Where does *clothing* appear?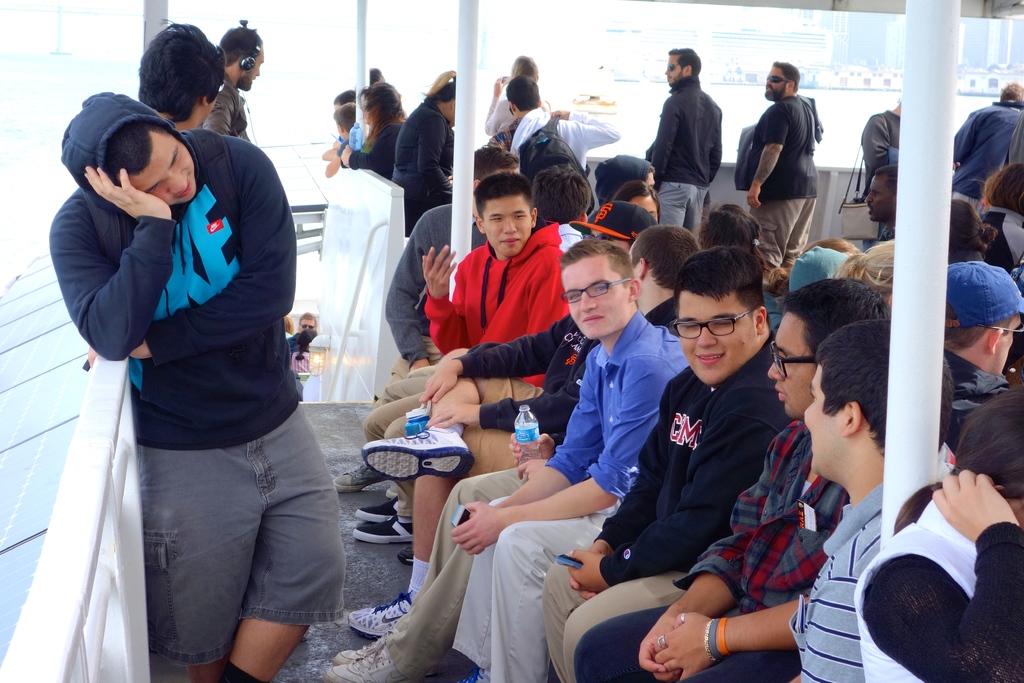
Appears at region(514, 102, 580, 163).
